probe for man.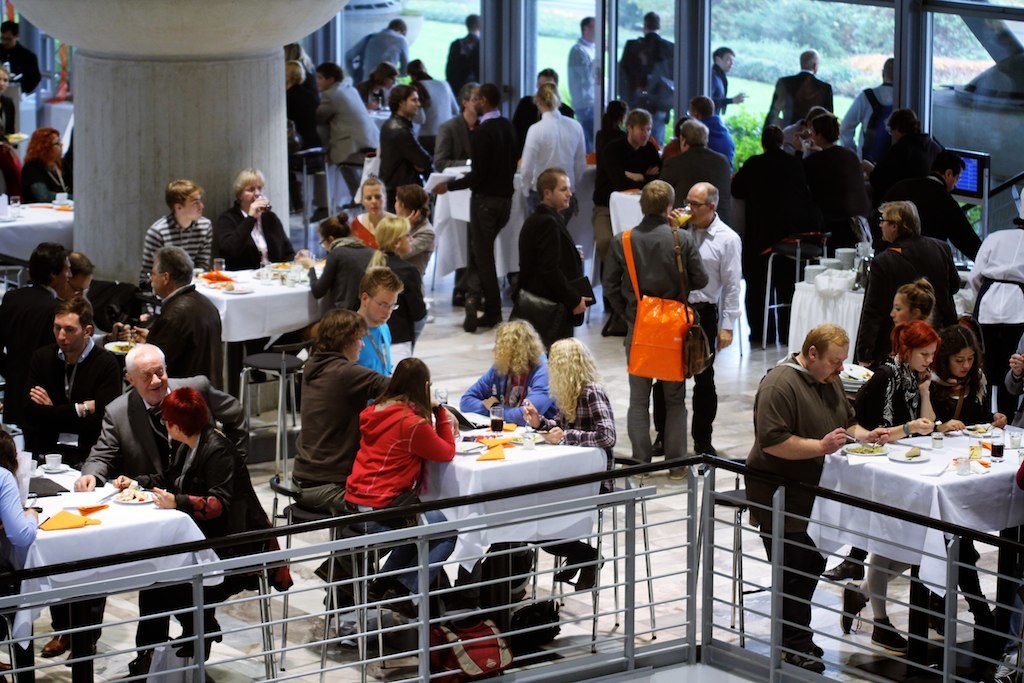
Probe result: crop(442, 10, 483, 107).
